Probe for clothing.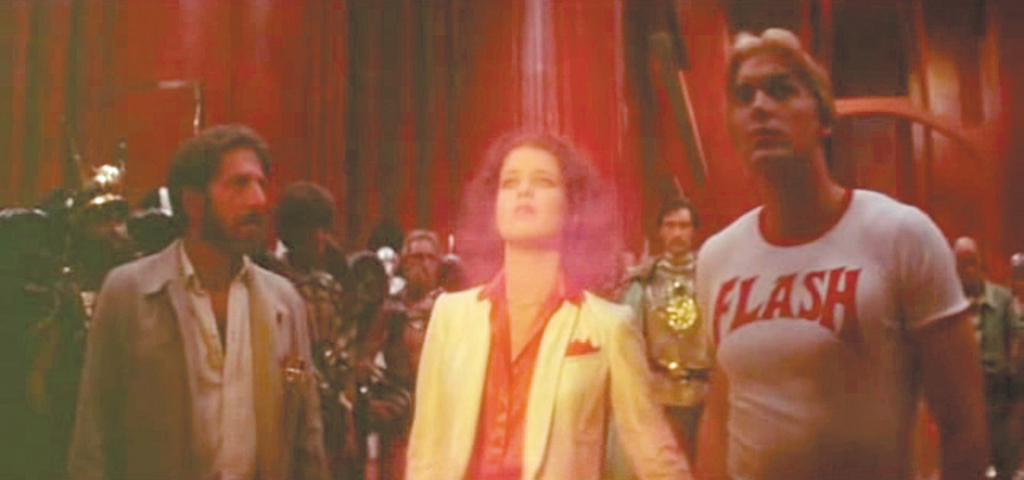
Probe result: 251/243/371/478.
